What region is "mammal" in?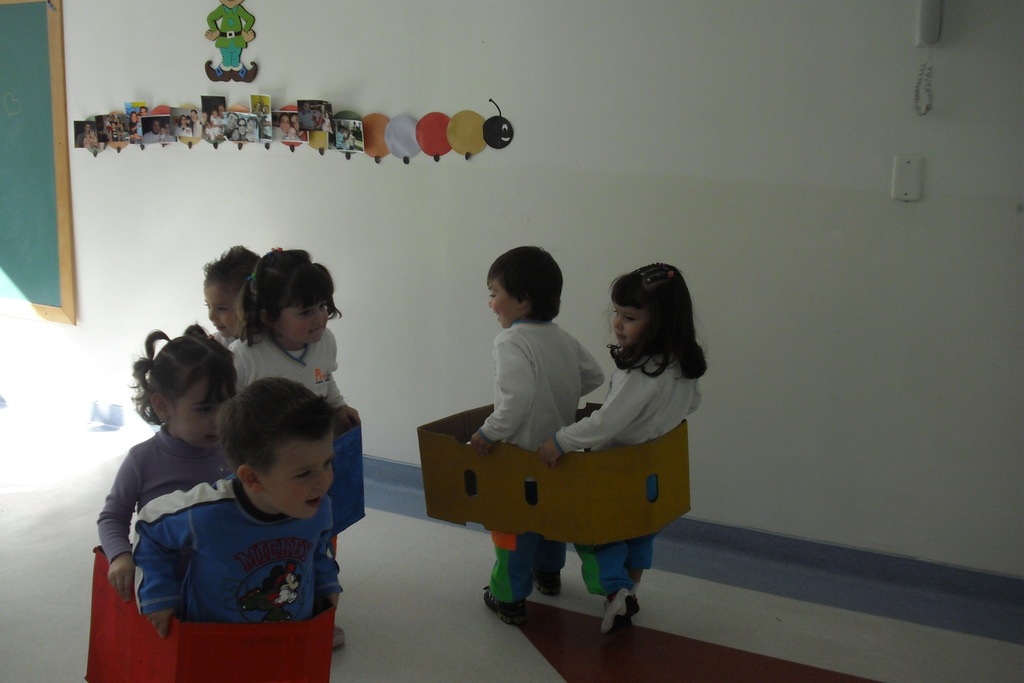
box=[115, 115, 124, 139].
